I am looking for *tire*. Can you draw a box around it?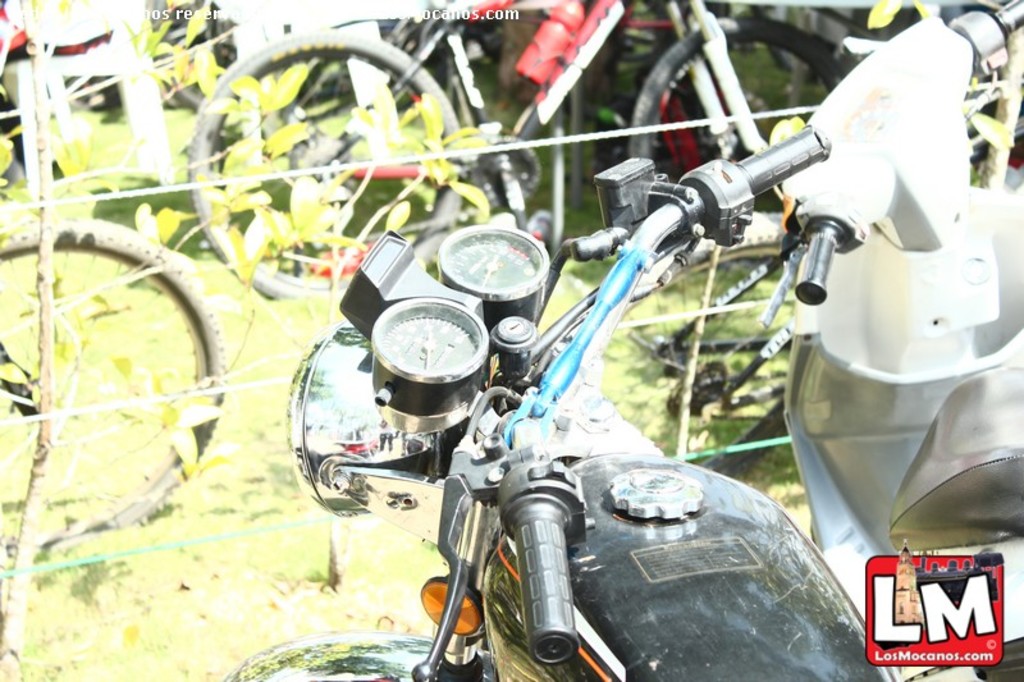
Sure, the bounding box is rect(9, 156, 236, 599).
